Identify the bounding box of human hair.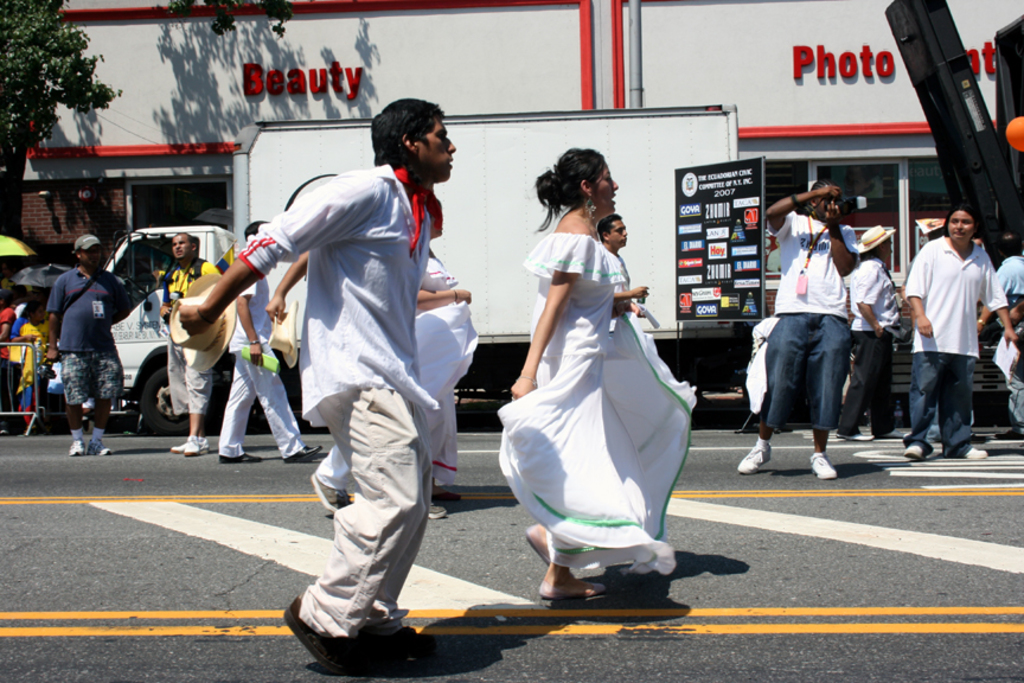
bbox=[378, 97, 455, 174].
